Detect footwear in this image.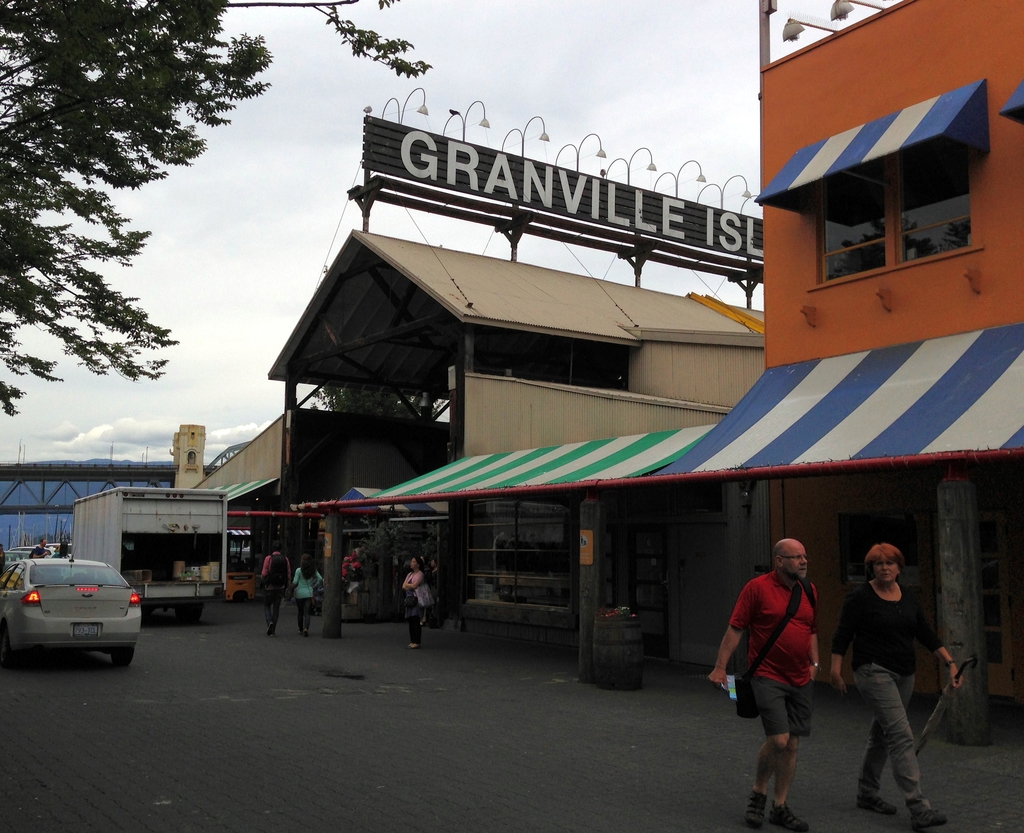
Detection: select_region(404, 642, 416, 652).
